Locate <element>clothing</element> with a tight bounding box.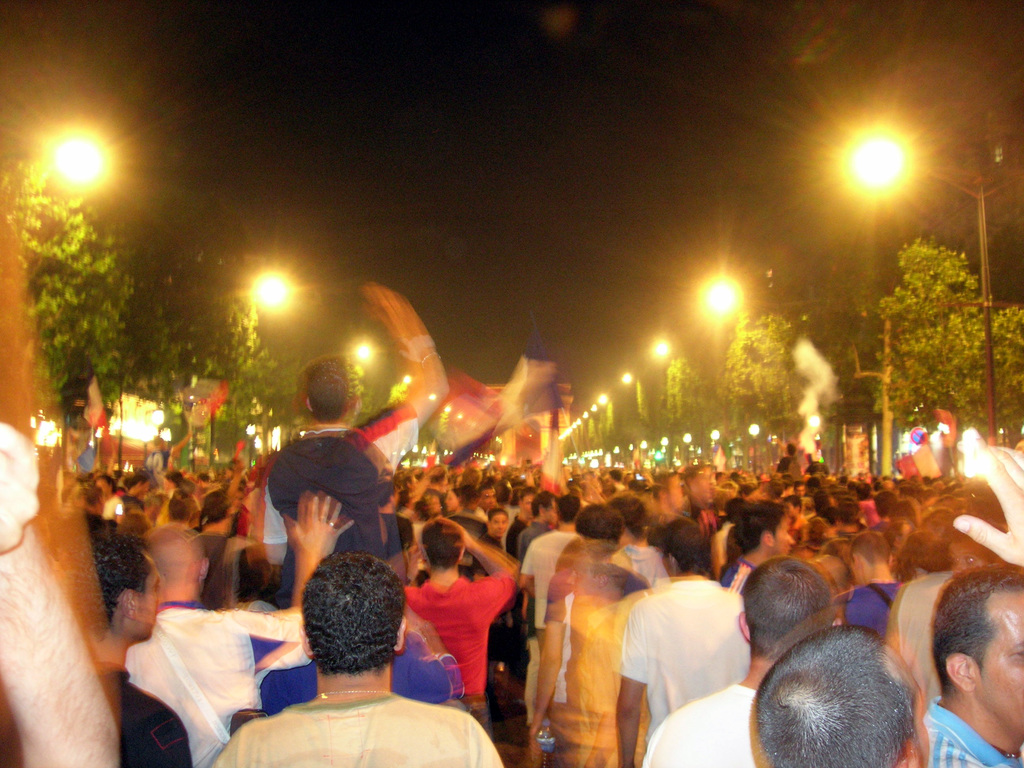
123/596/263/736.
